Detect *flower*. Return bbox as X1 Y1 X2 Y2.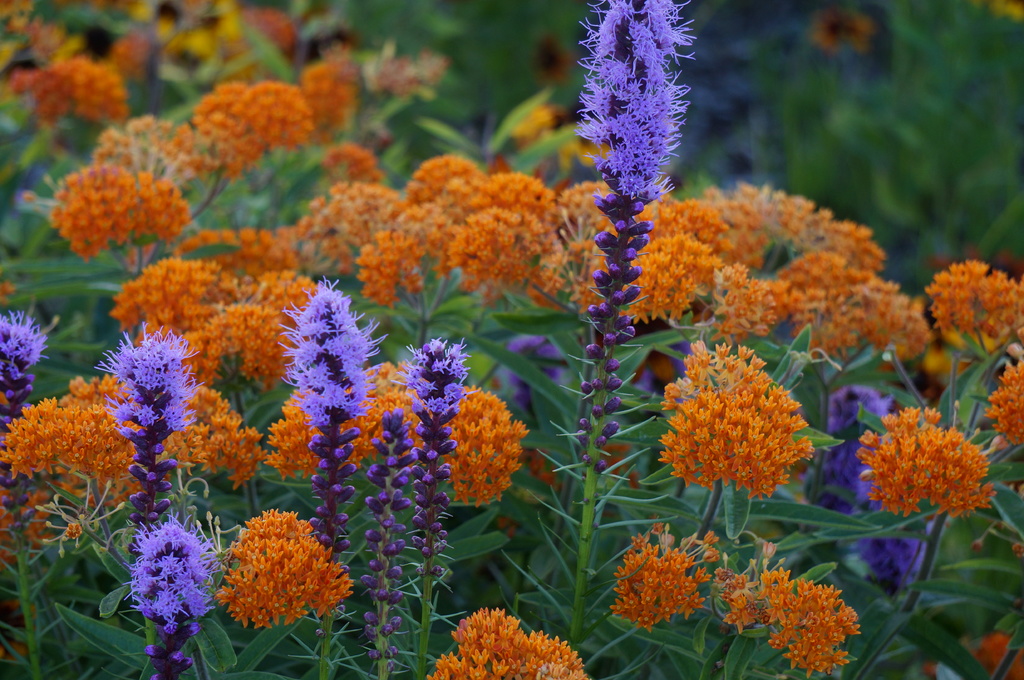
576 0 696 203.
